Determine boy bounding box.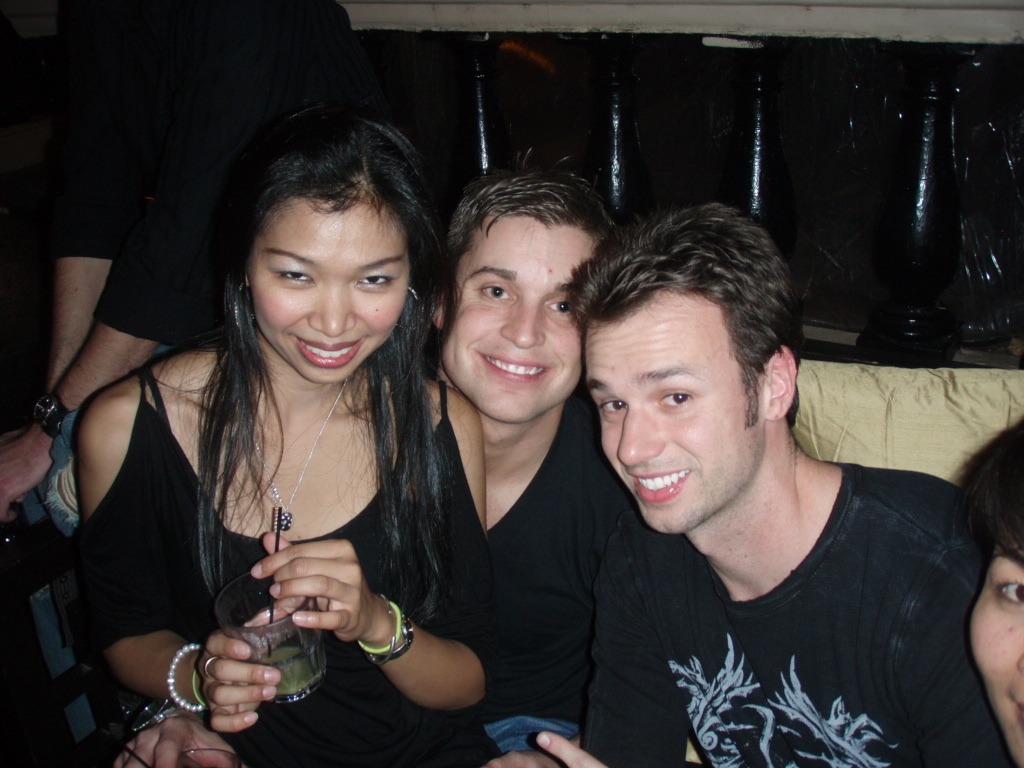
Determined: region(105, 154, 645, 767).
